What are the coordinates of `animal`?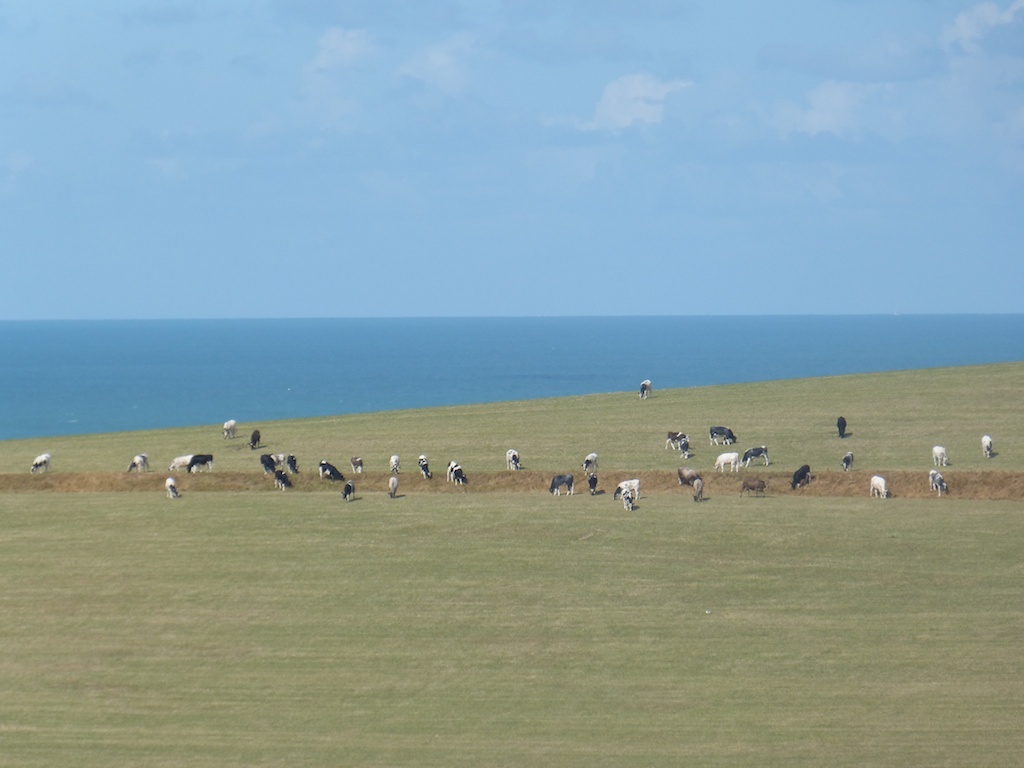
<region>614, 478, 637, 498</region>.
